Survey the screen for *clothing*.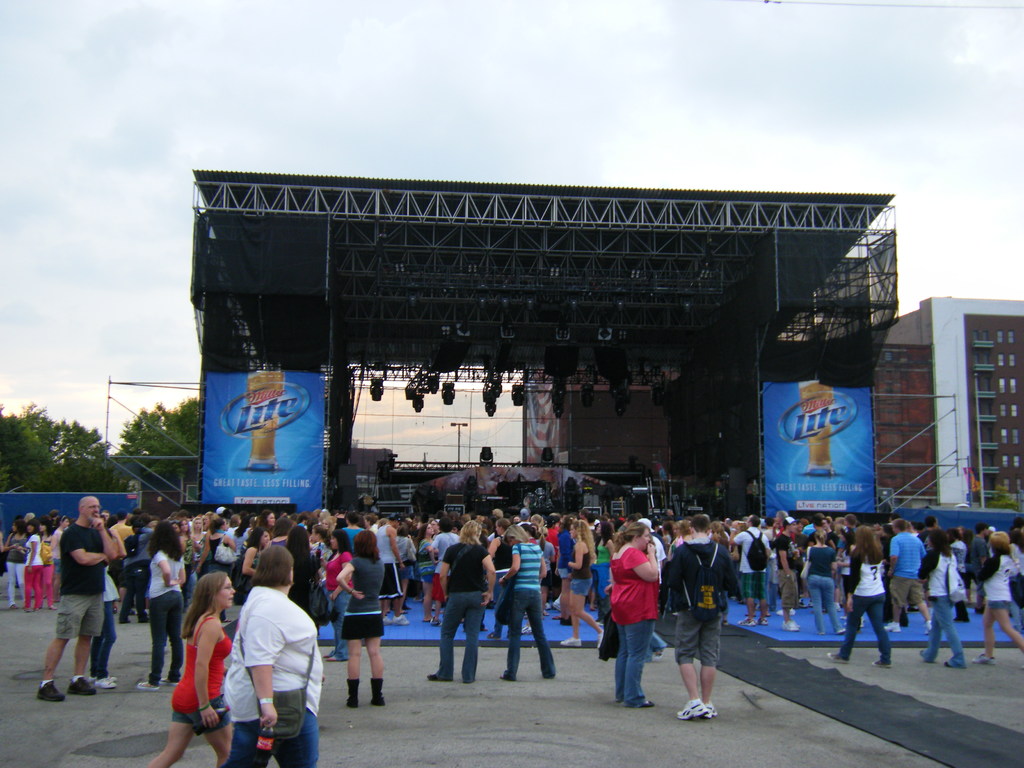
Survey found: (left=604, top=541, right=663, bottom=626).
